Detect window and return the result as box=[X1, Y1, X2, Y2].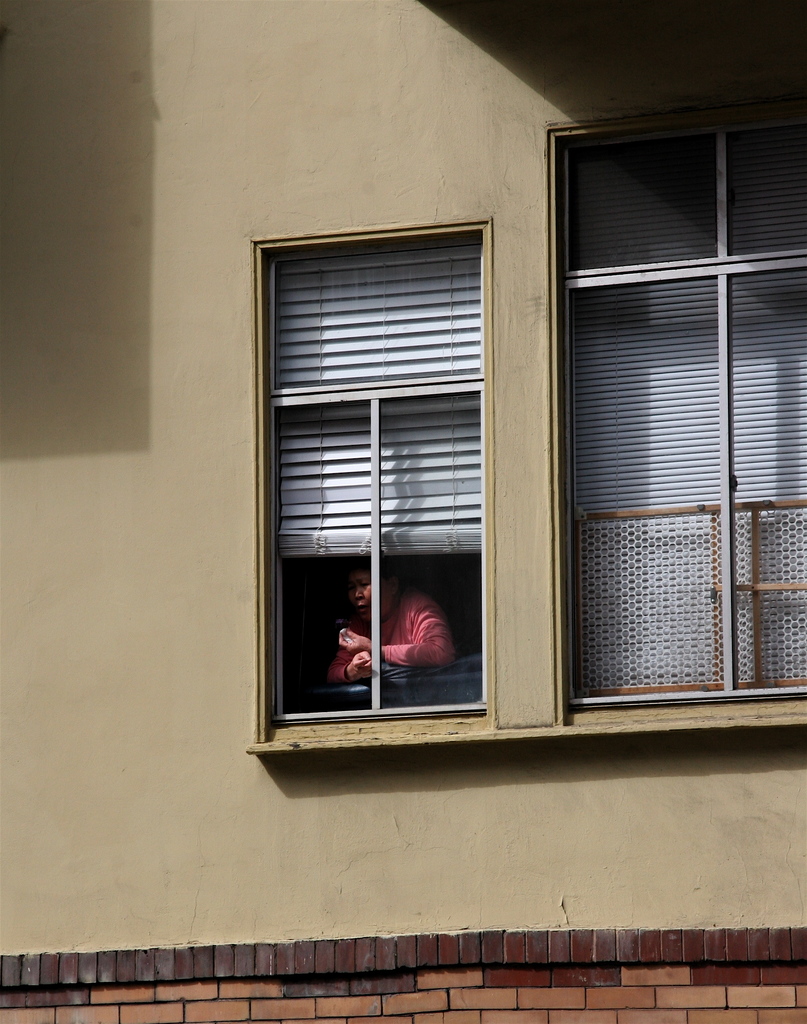
box=[550, 92, 806, 750].
